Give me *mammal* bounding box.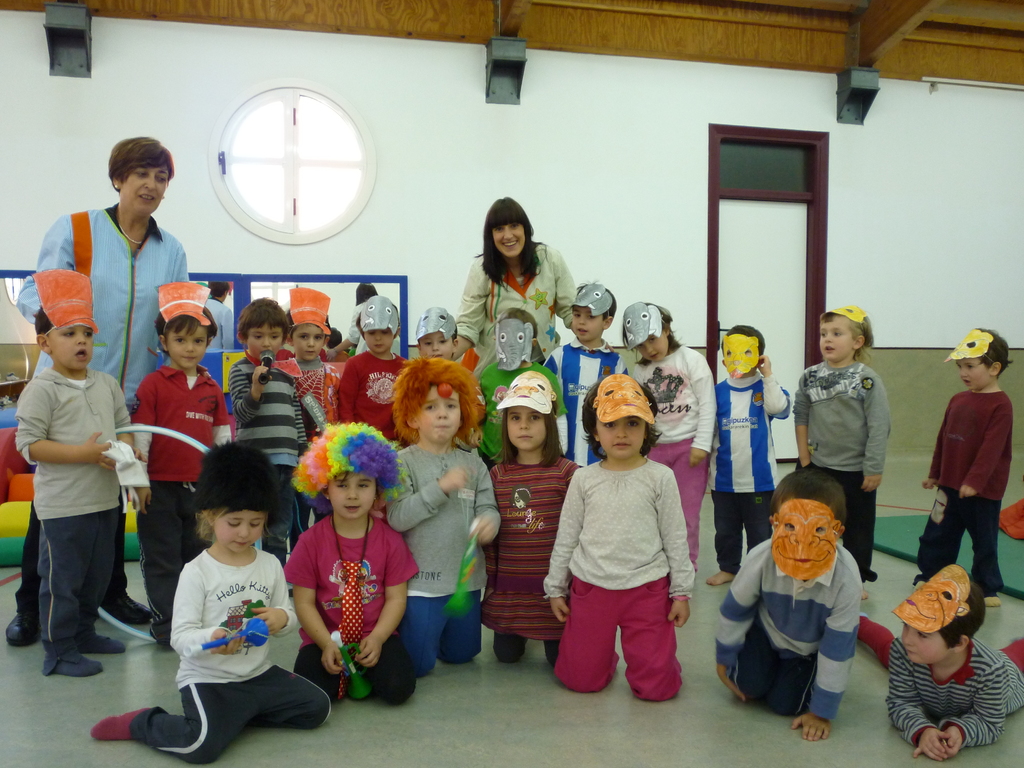
616, 296, 719, 571.
